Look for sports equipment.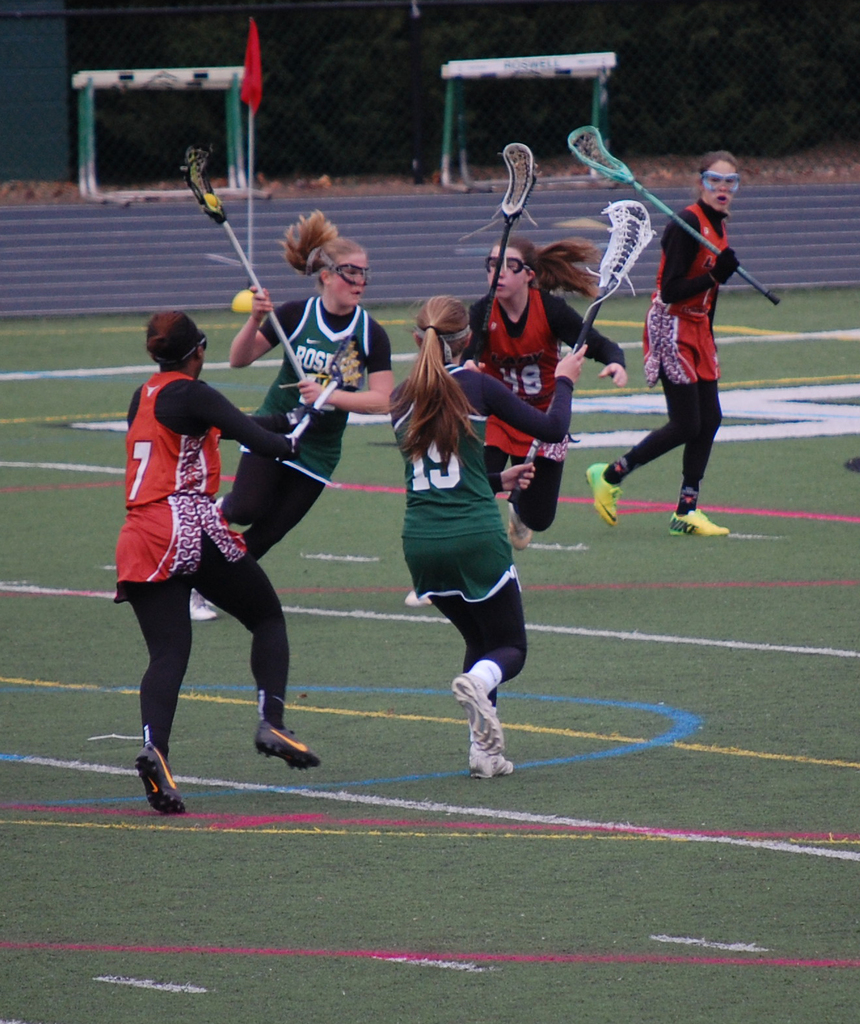
Found: x1=560, y1=119, x2=776, y2=304.
